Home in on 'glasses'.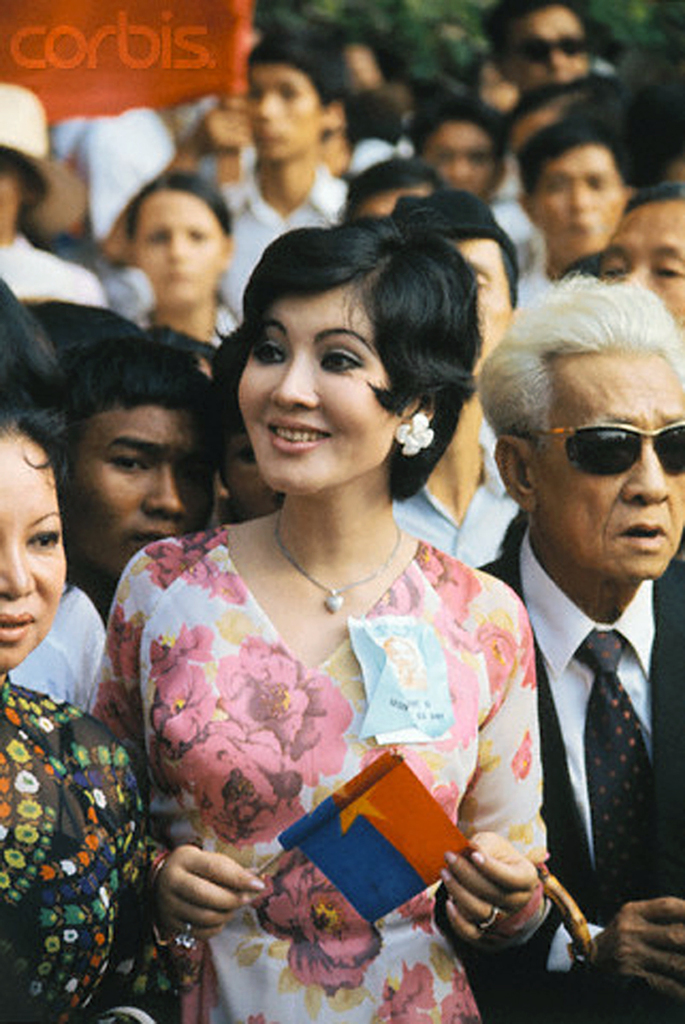
Homed in at bbox(546, 420, 684, 475).
